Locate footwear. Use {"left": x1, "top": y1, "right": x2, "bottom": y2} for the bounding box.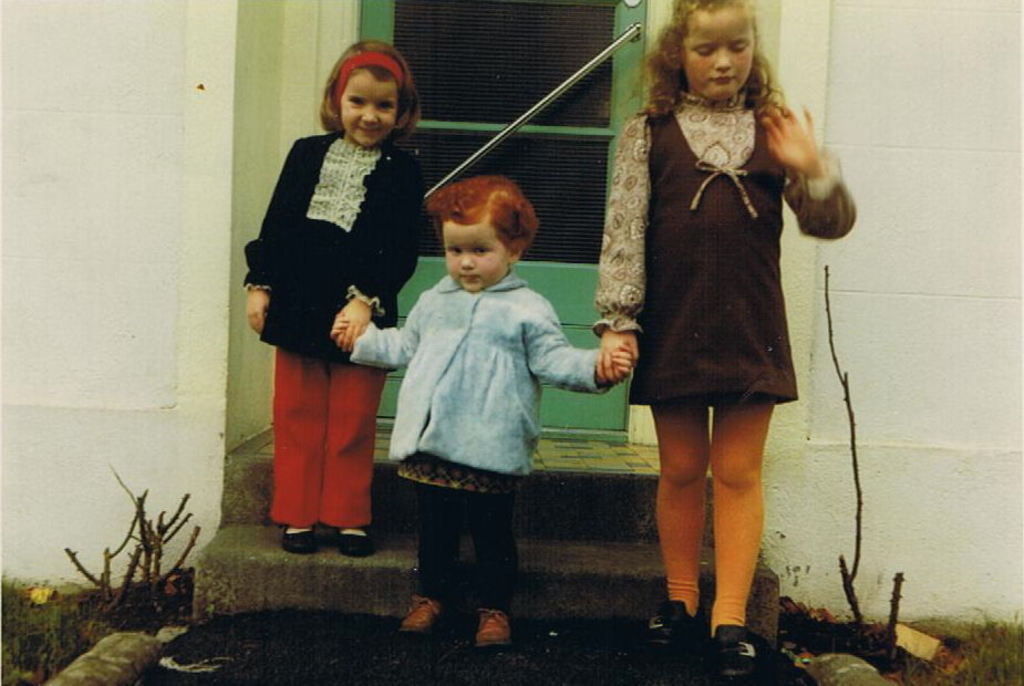
{"left": 721, "top": 626, "right": 773, "bottom": 664}.
